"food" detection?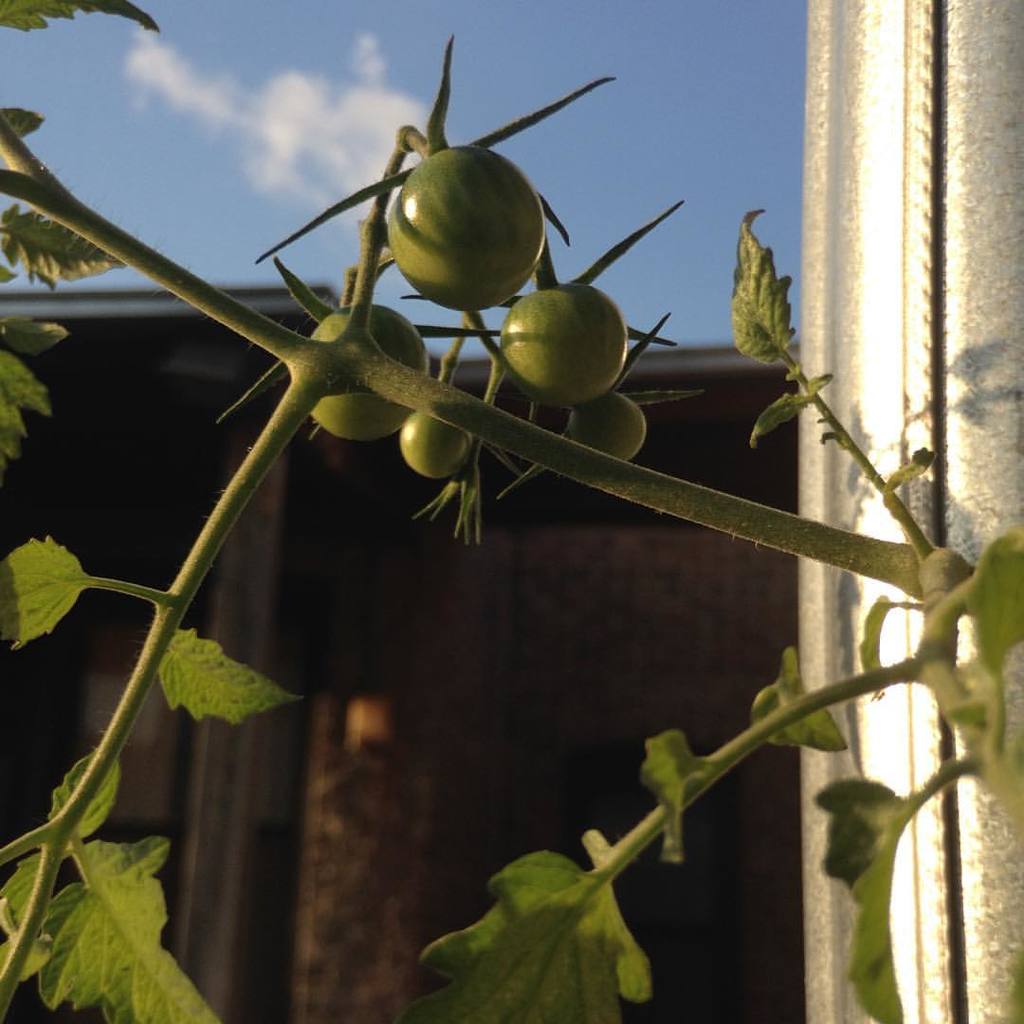
x1=501 y1=283 x2=628 y2=405
